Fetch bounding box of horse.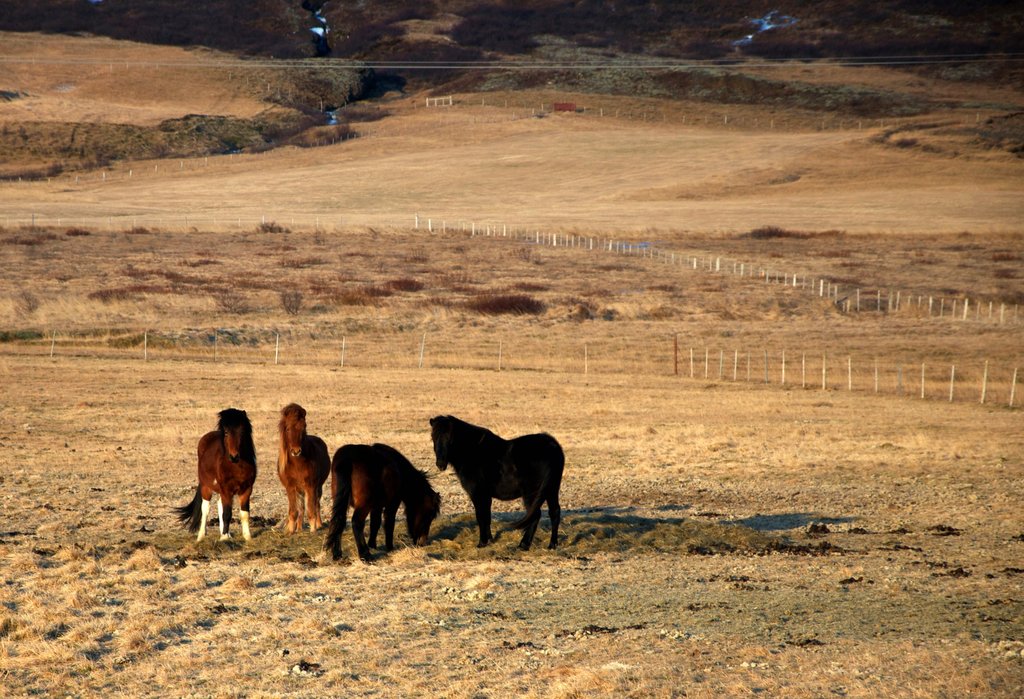
Bbox: [left=274, top=401, right=330, bottom=534].
